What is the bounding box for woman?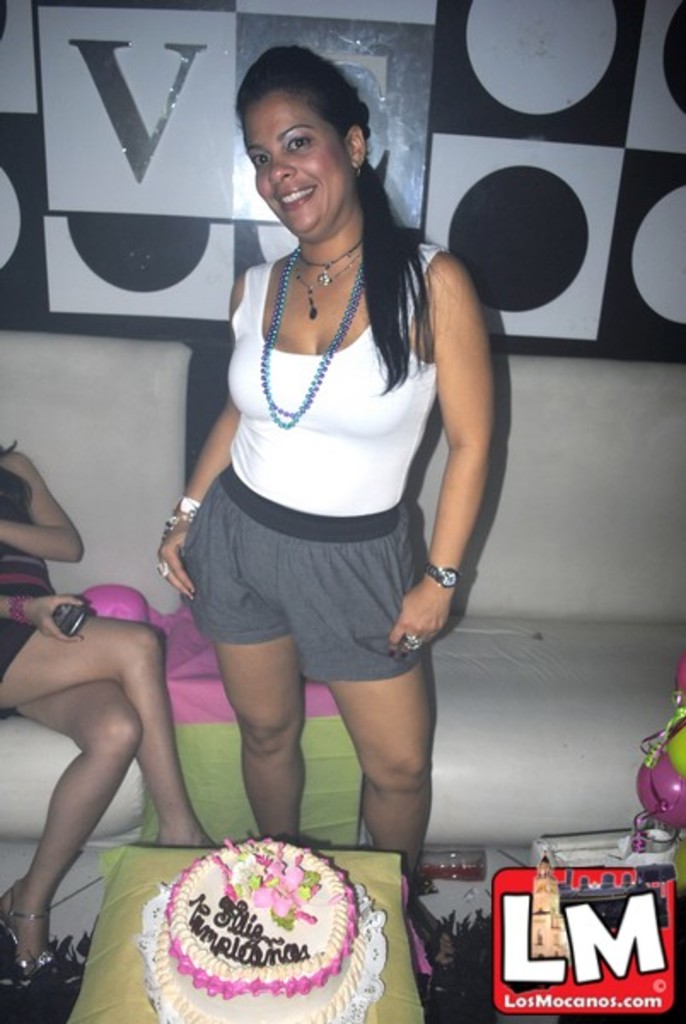
<bbox>142, 73, 505, 899</bbox>.
